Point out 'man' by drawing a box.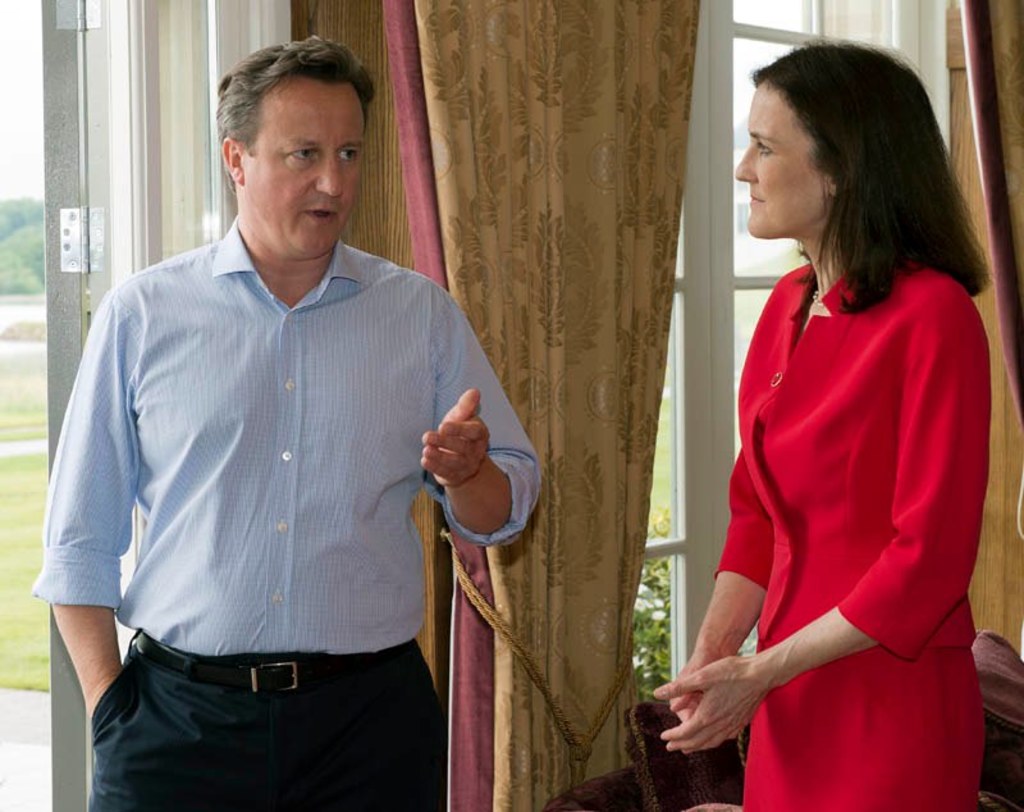
BBox(45, 35, 545, 792).
